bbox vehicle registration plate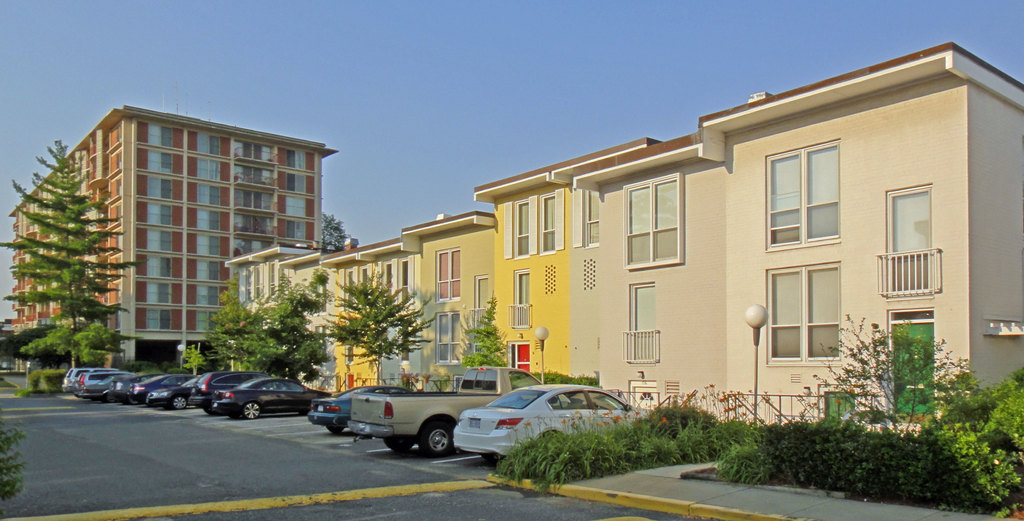
(left=317, top=407, right=323, bottom=412)
